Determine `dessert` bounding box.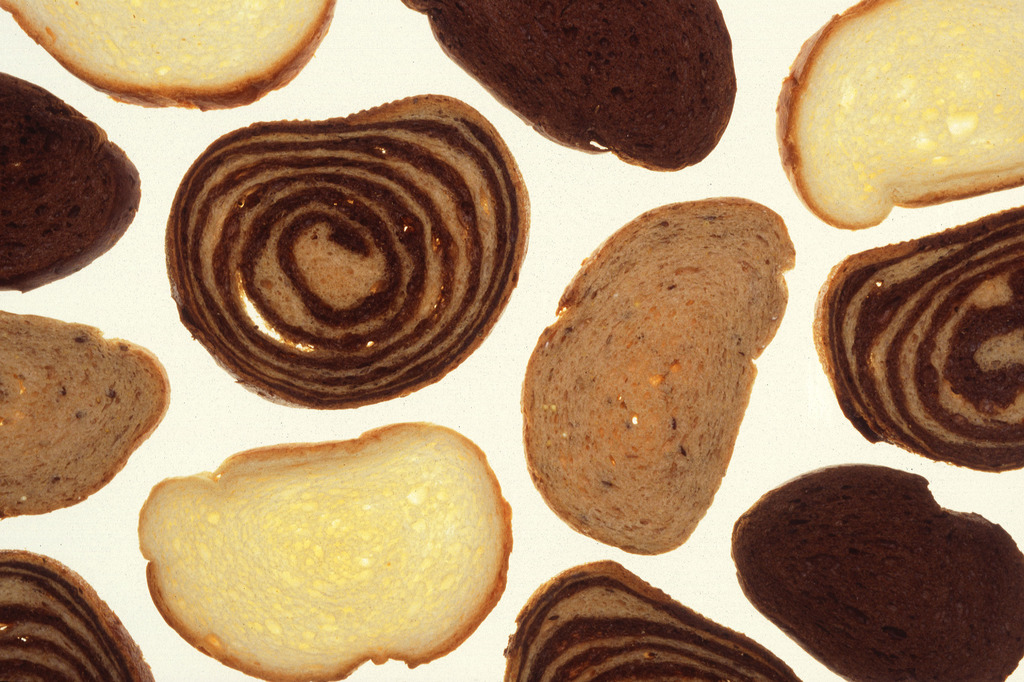
Determined: [x1=521, y1=196, x2=794, y2=555].
